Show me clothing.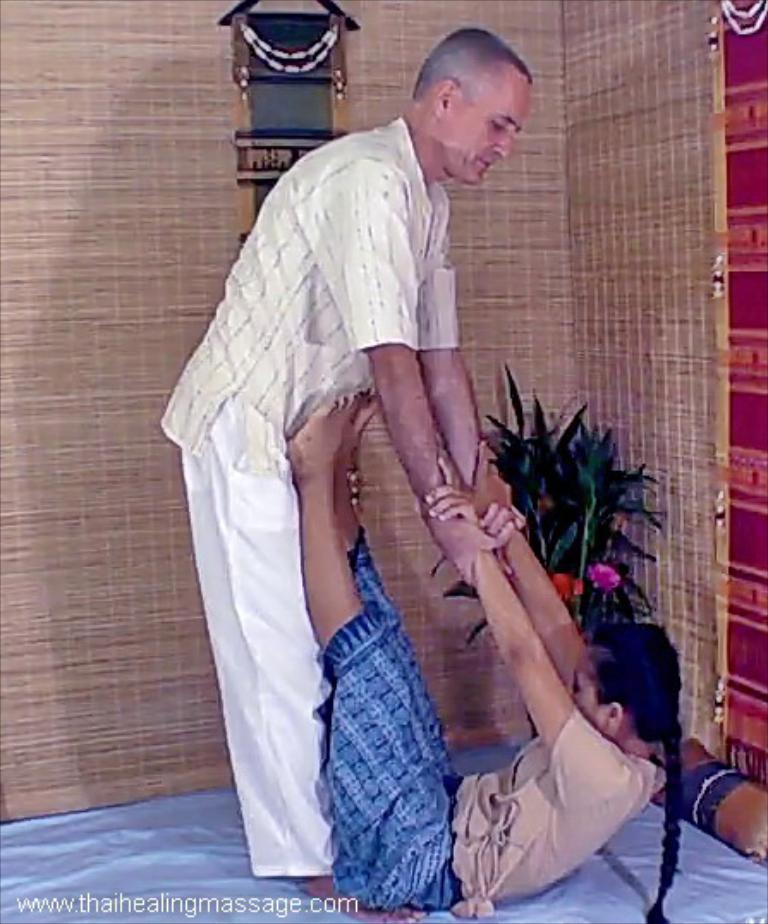
clothing is here: region(321, 522, 667, 919).
